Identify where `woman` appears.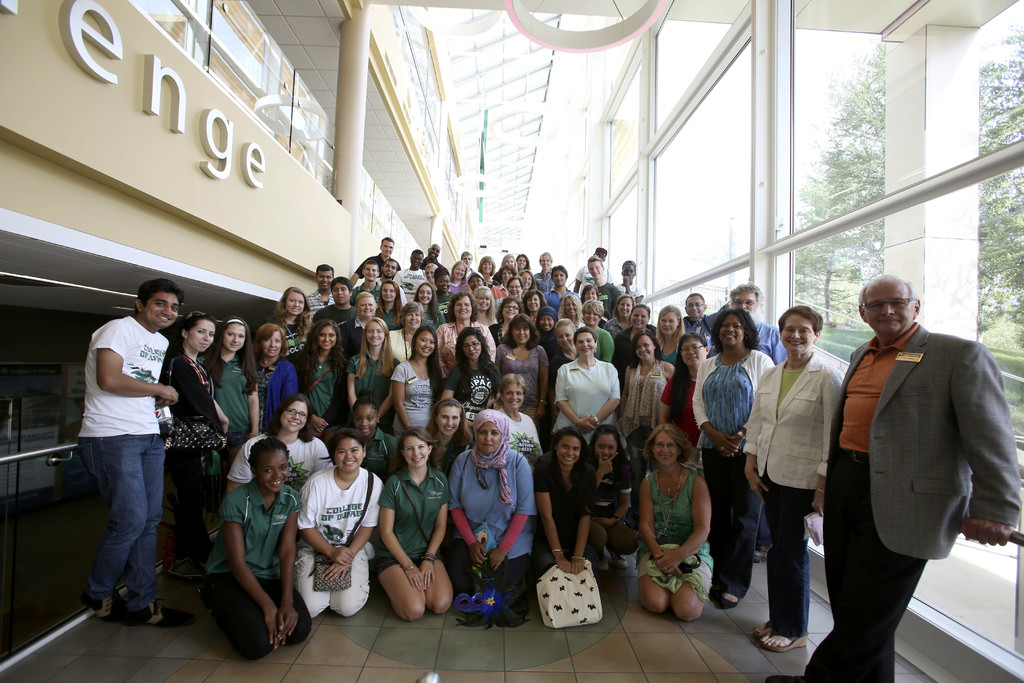
Appears at (344, 311, 405, 437).
